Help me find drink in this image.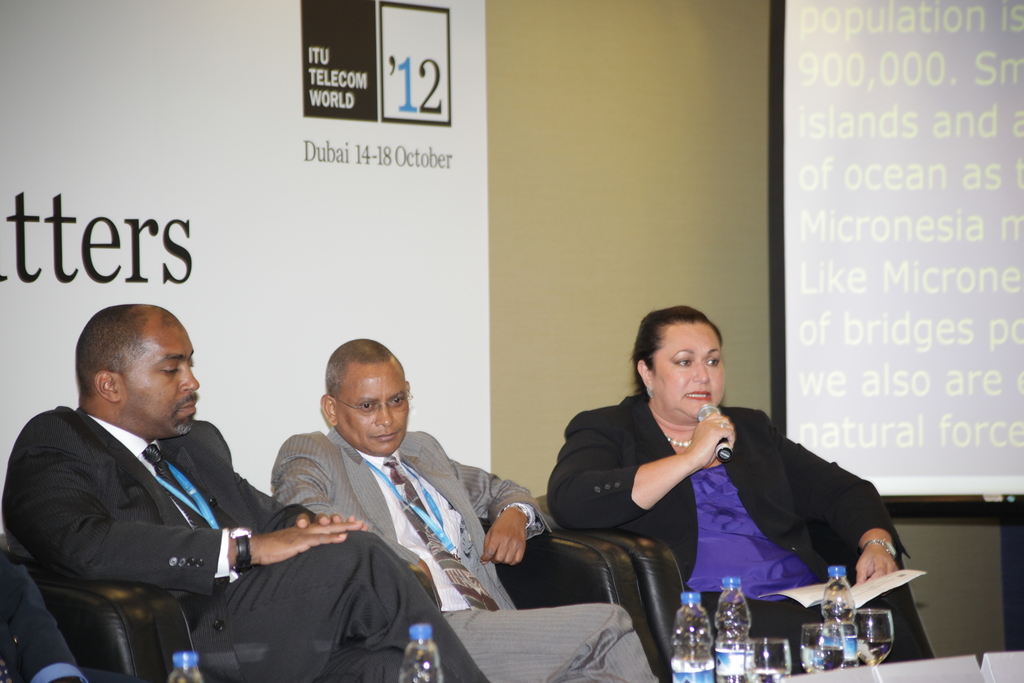
Found it: 797,624,843,668.
